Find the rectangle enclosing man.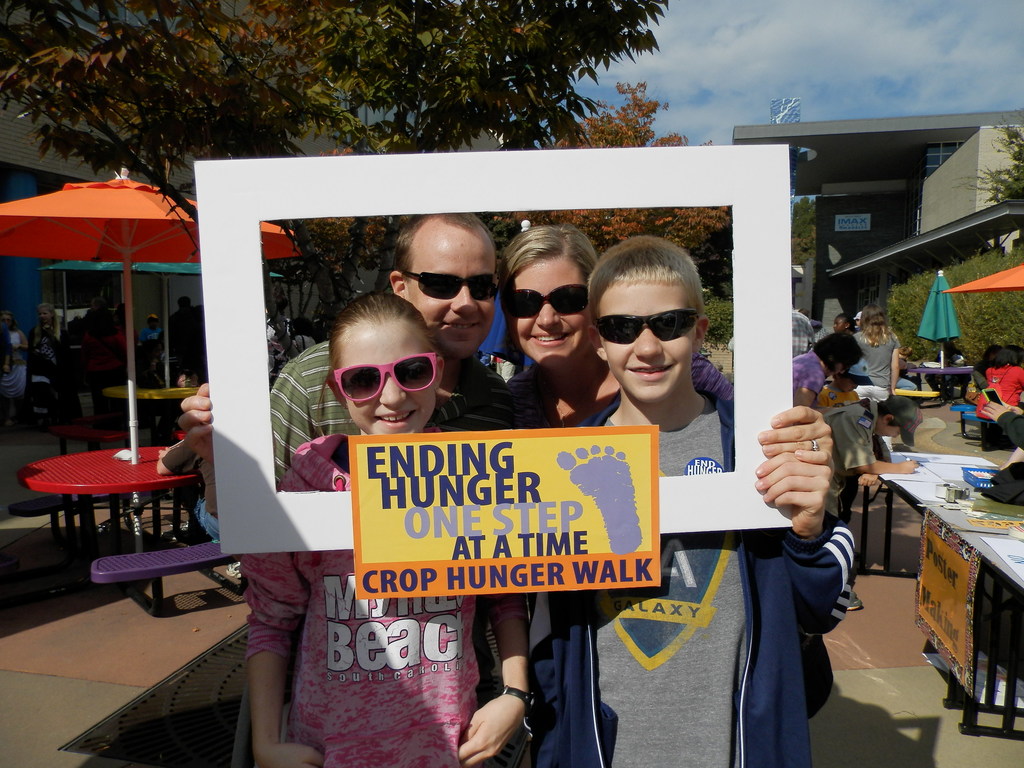
[179,225,495,662].
